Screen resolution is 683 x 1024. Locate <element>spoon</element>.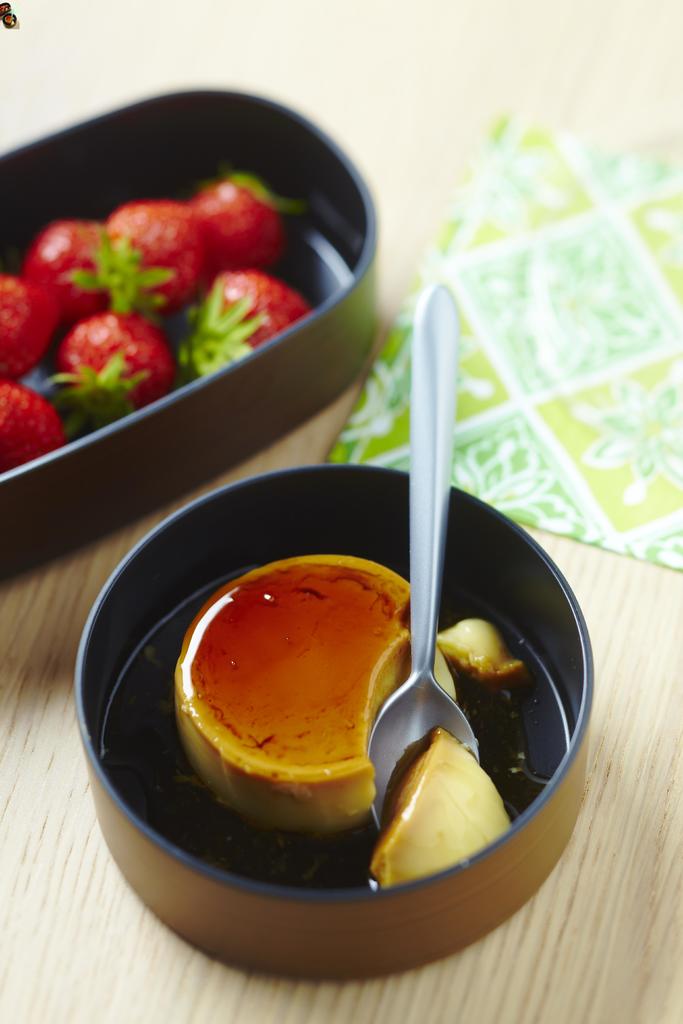
bbox=[368, 282, 479, 828].
